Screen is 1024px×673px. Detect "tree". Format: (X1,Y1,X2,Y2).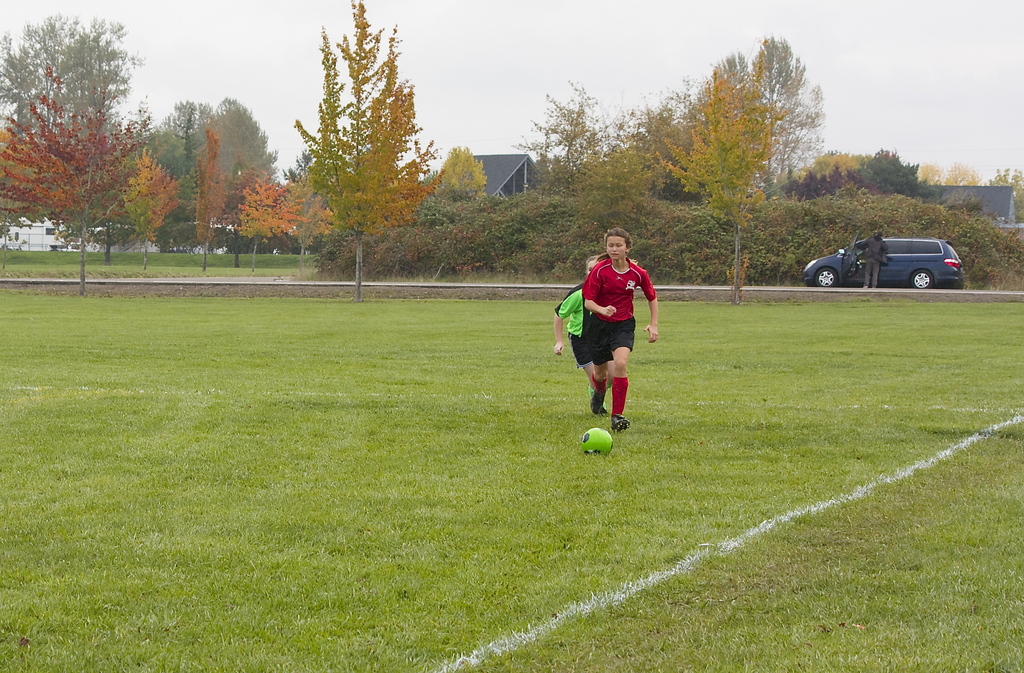
(200,104,316,245).
